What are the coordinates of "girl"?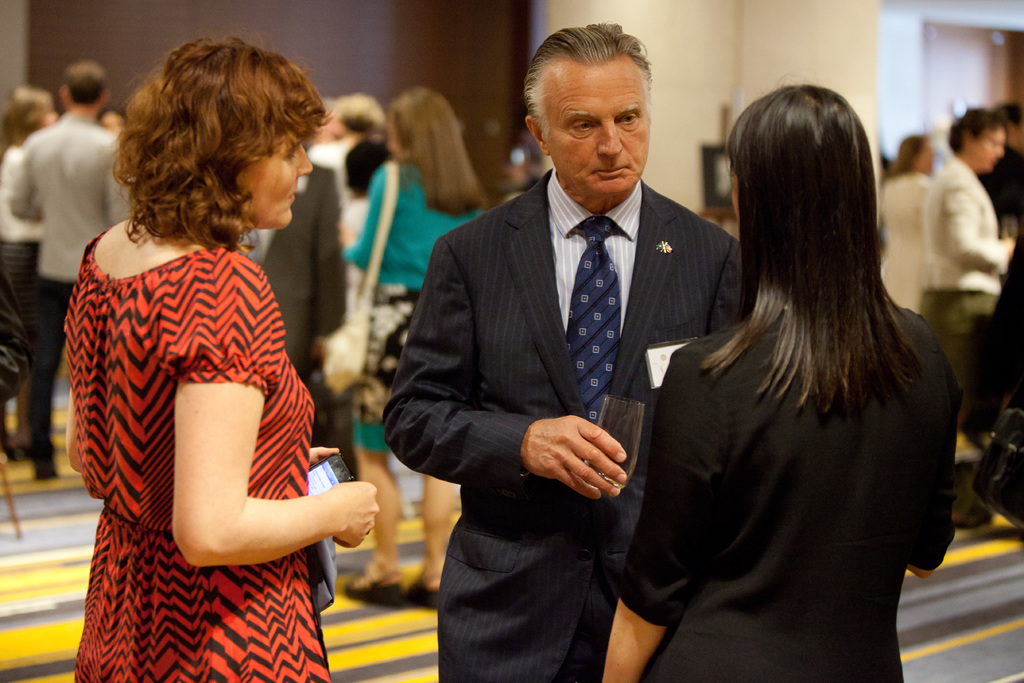
bbox=(590, 79, 964, 682).
